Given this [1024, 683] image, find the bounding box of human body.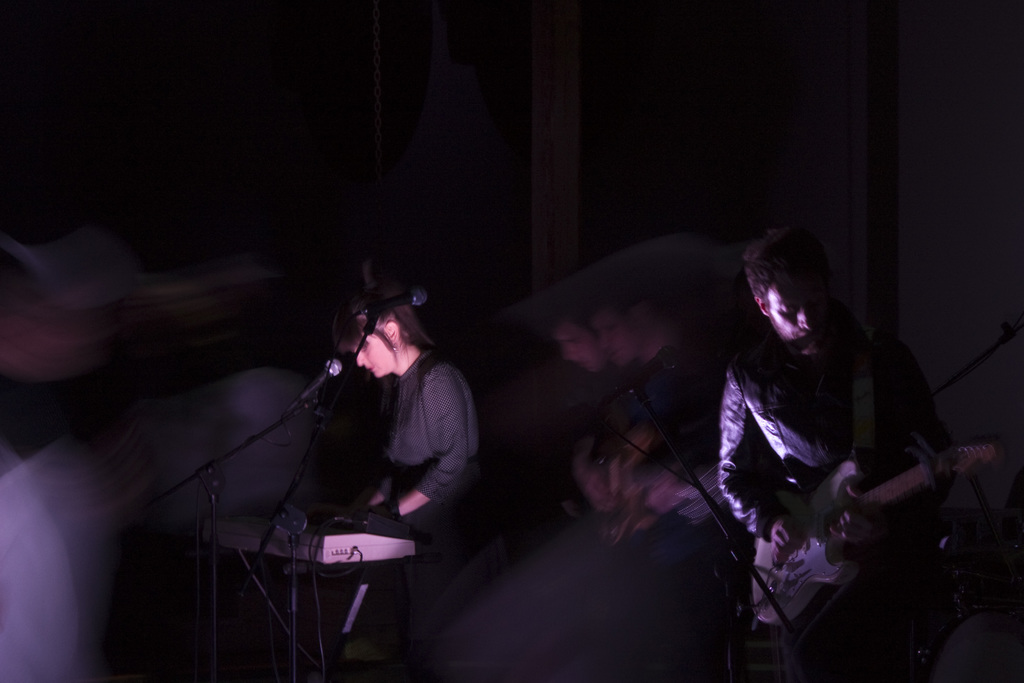
<region>669, 215, 957, 673</region>.
